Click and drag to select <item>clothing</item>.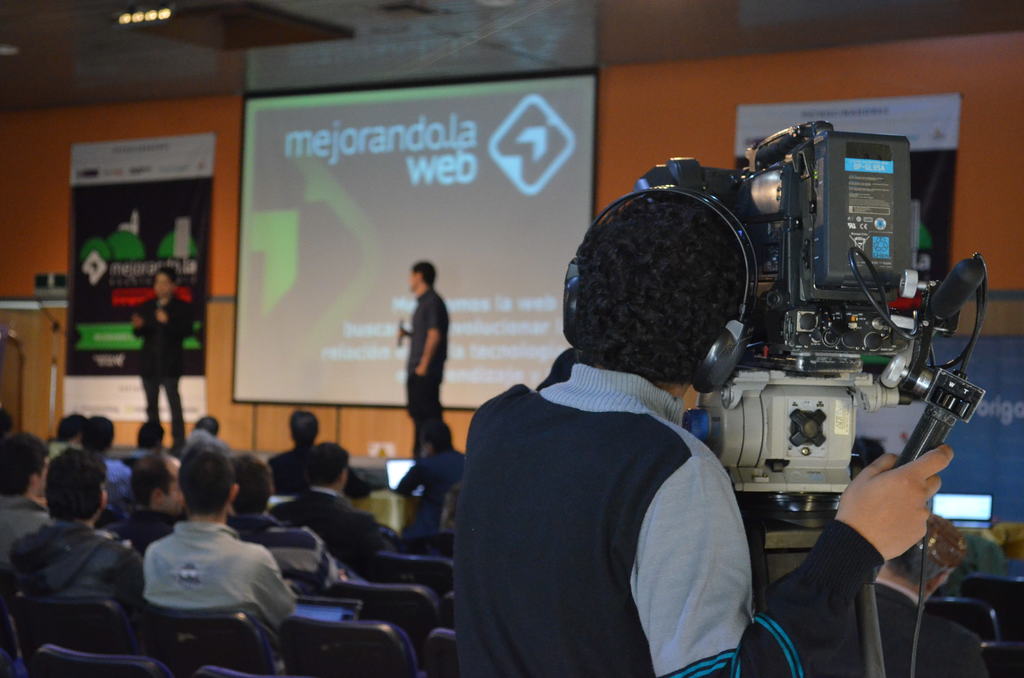
Selection: region(236, 510, 374, 593).
